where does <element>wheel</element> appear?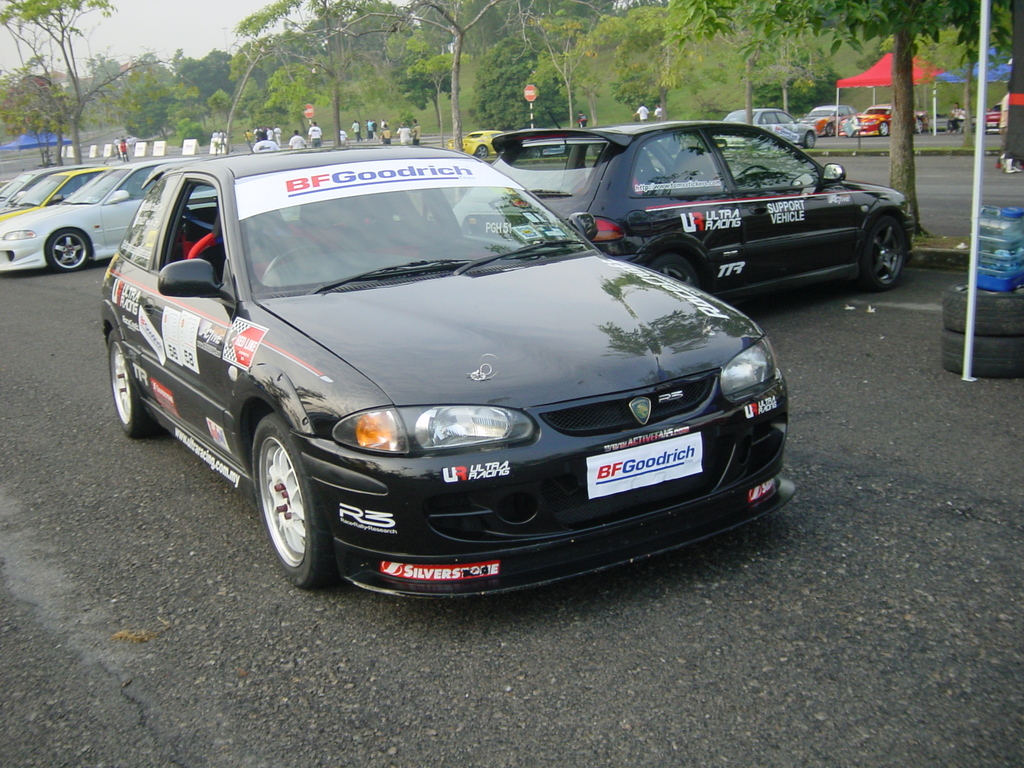
Appears at 476 145 488 157.
